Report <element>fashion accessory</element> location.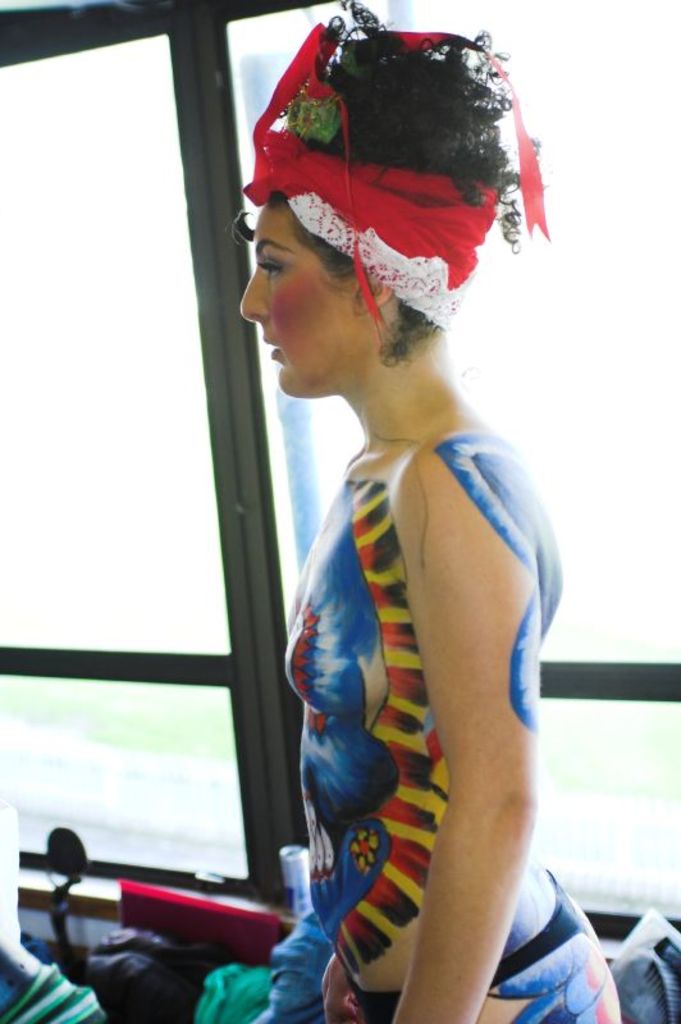
Report: BBox(236, 12, 552, 328).
